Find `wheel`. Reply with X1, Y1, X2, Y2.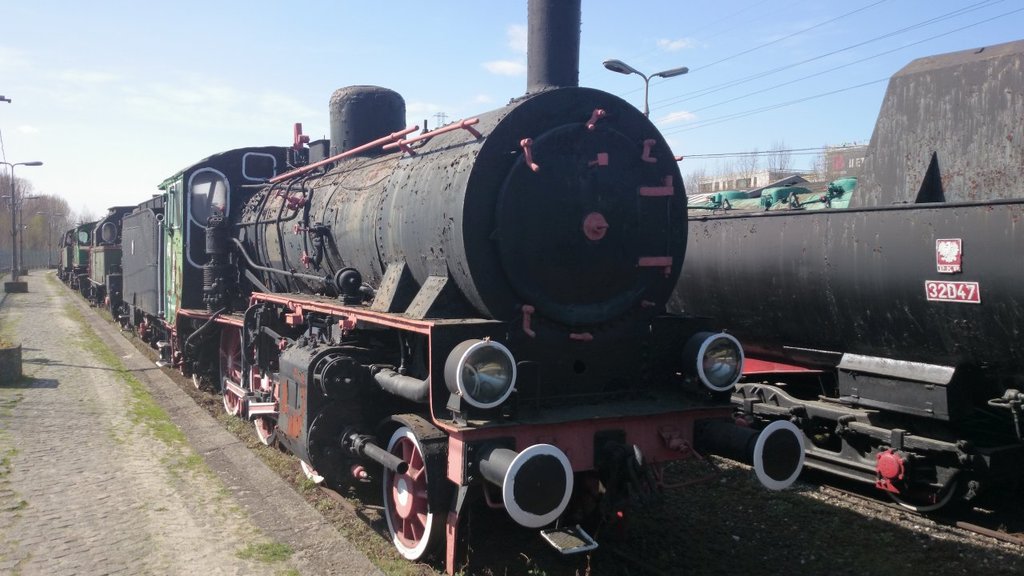
242, 354, 282, 446.
